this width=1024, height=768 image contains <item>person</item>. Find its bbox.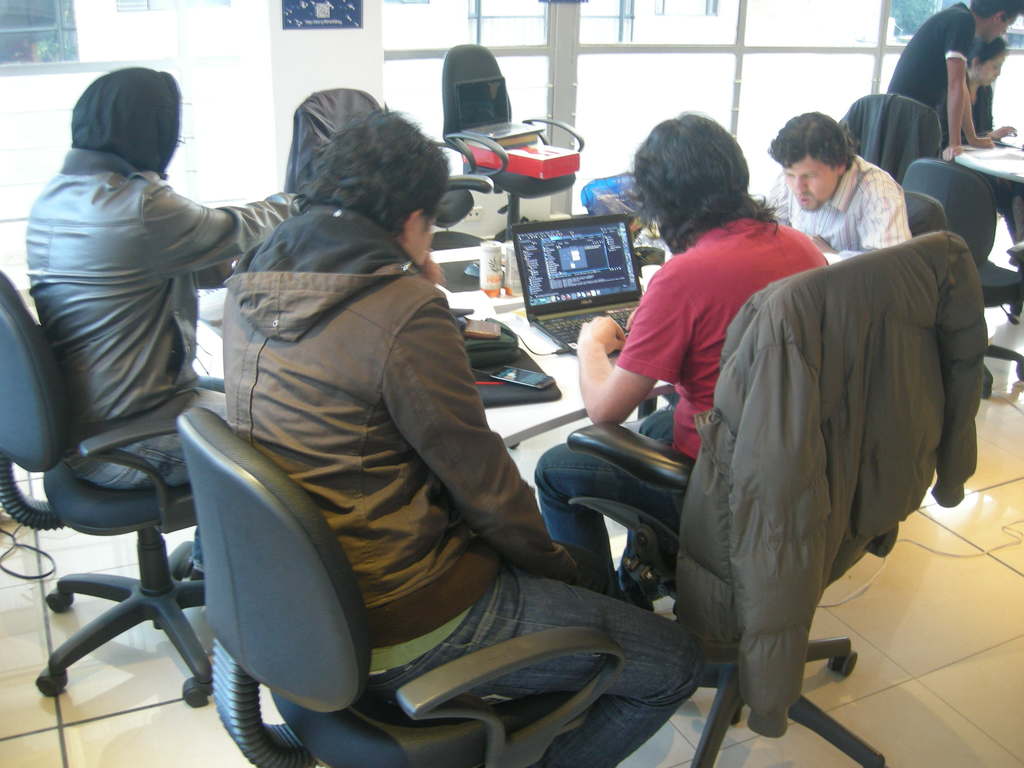
bbox=[535, 108, 831, 605].
